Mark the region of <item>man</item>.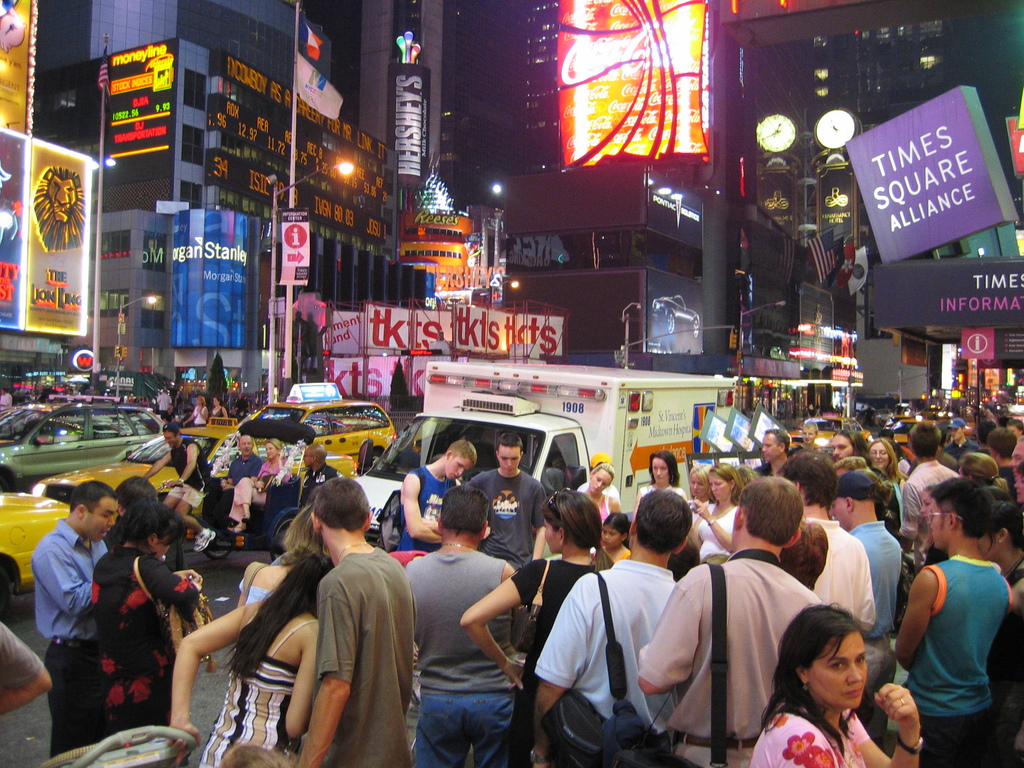
Region: <box>527,486,692,767</box>.
